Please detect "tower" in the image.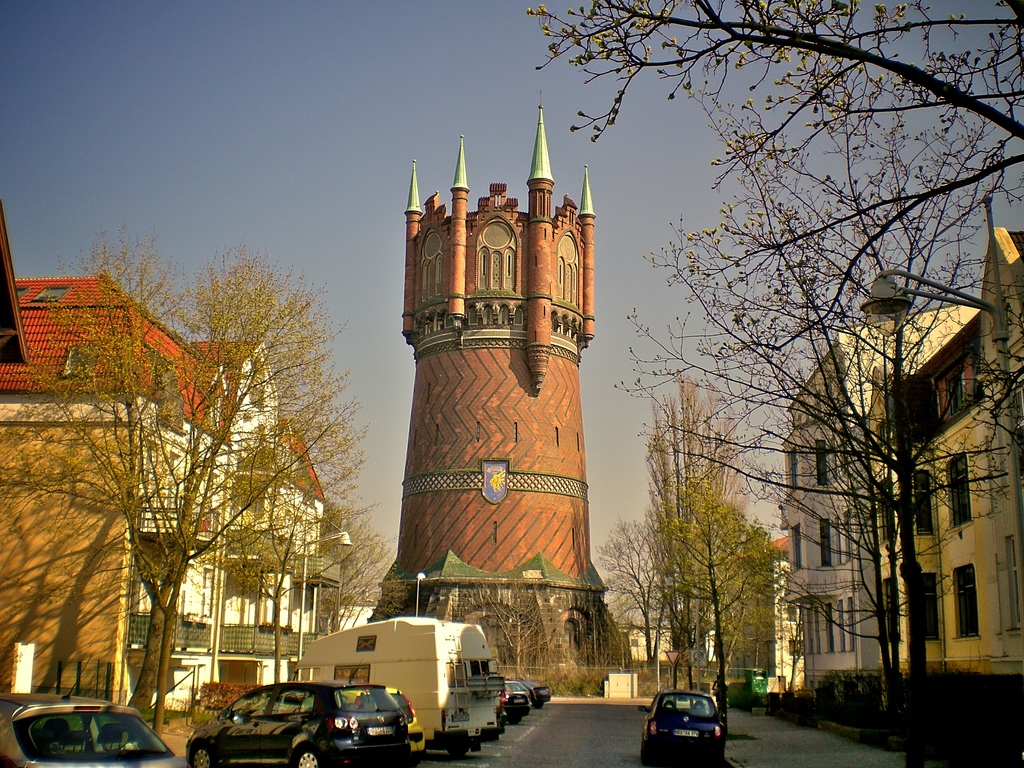
<box>370,94,633,685</box>.
